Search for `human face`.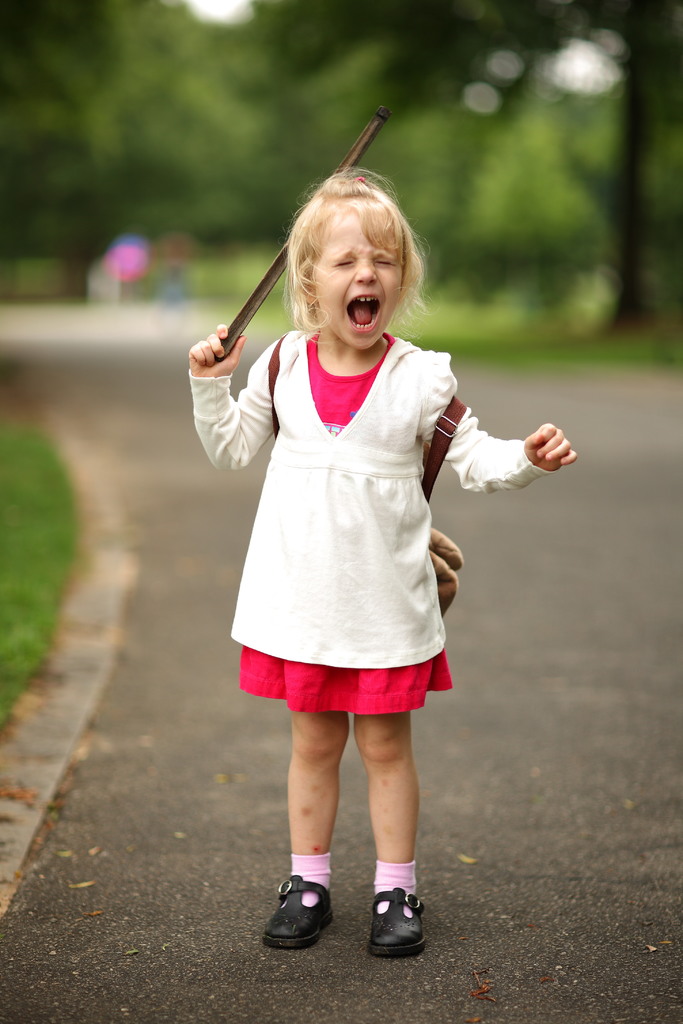
Found at region(309, 212, 402, 350).
